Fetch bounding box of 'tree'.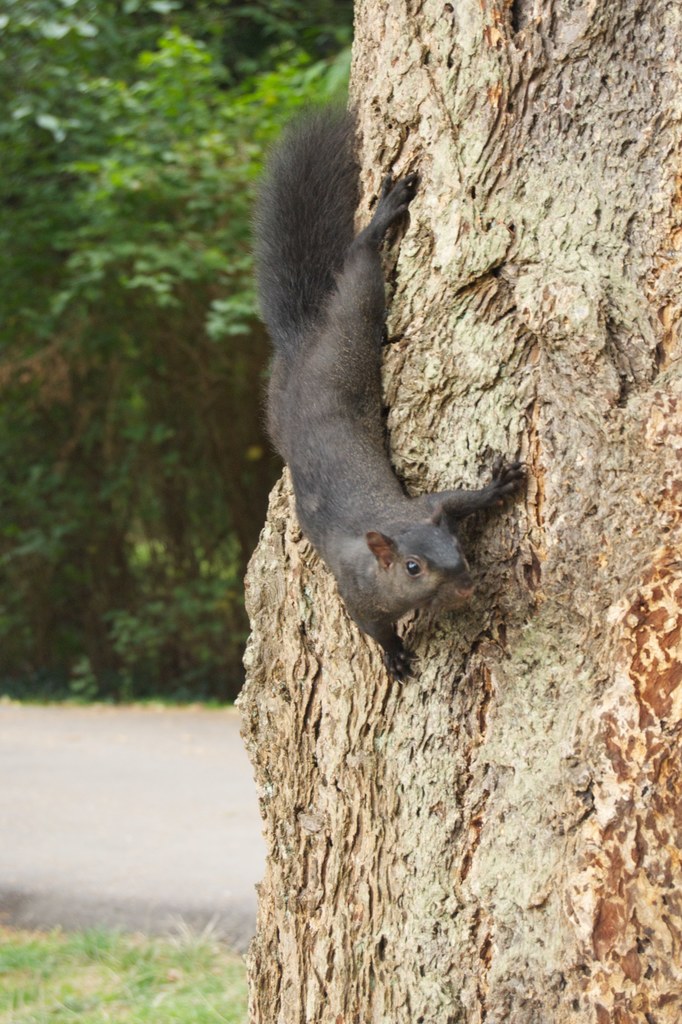
Bbox: box(227, 0, 681, 1023).
